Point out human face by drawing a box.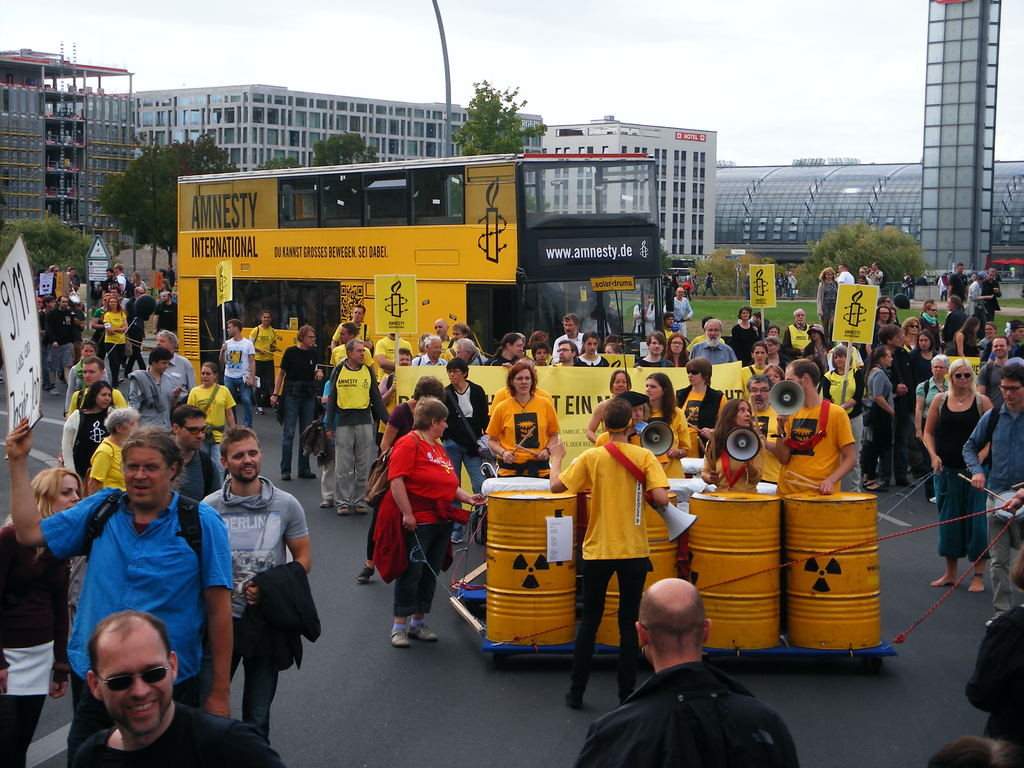
79, 344, 92, 358.
